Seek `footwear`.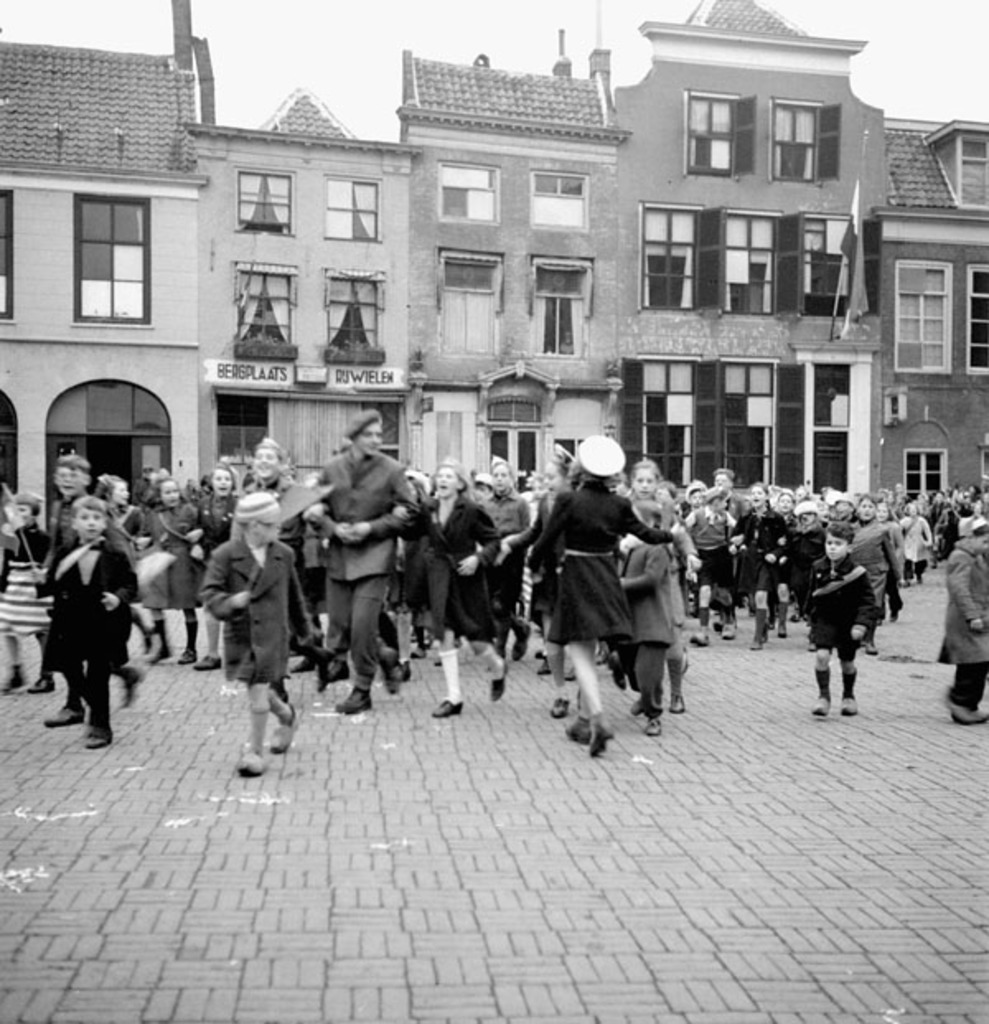
box=[841, 696, 862, 714].
